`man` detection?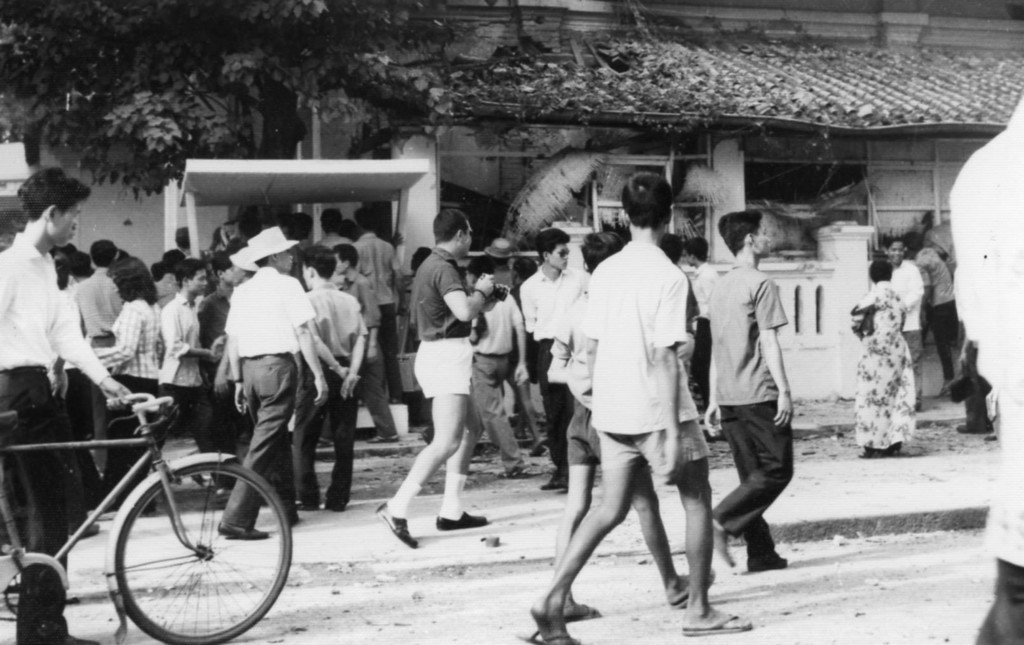
l=690, t=180, r=816, b=625
